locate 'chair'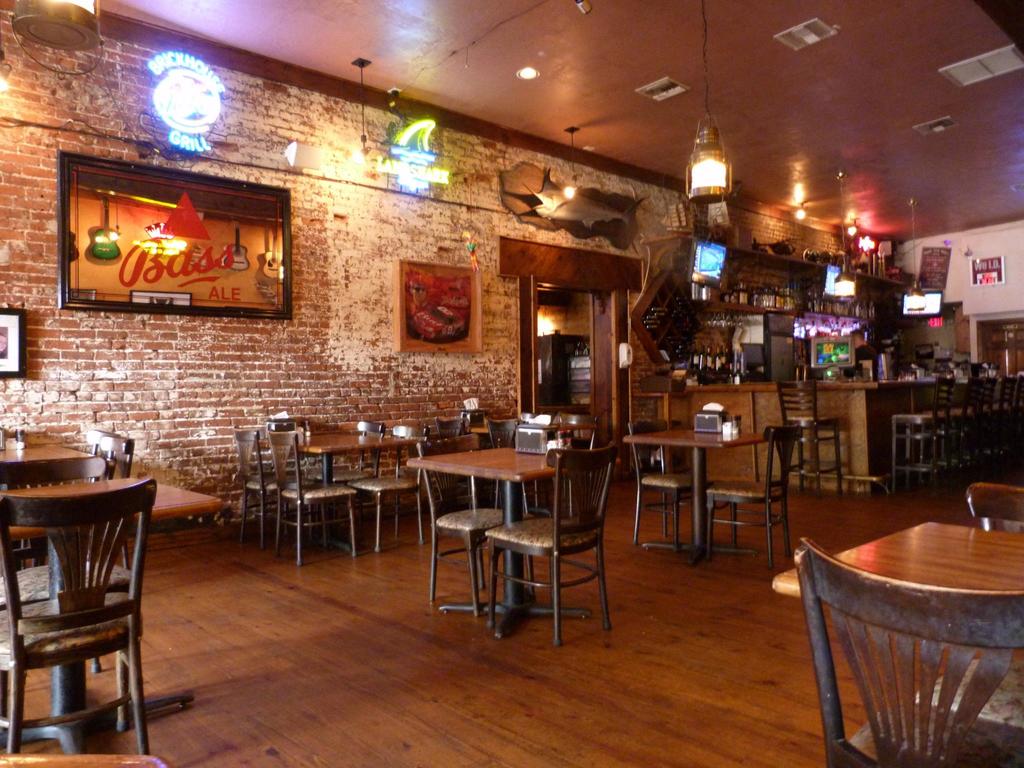
region(264, 430, 362, 558)
